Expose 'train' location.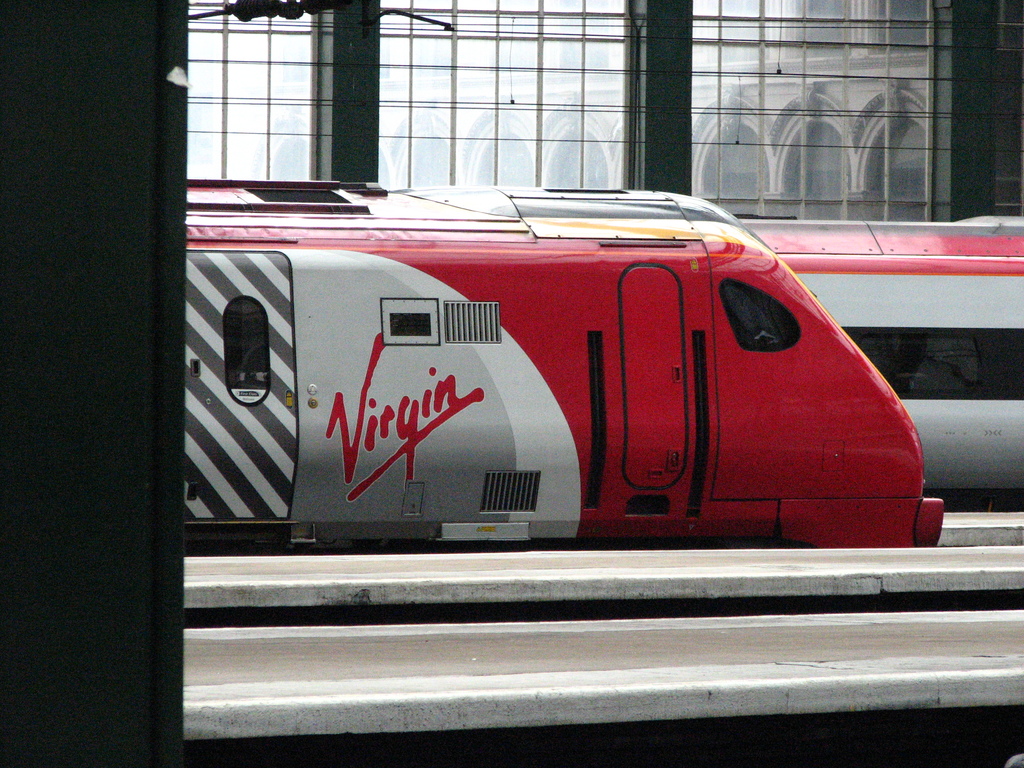
Exposed at (186,186,944,549).
